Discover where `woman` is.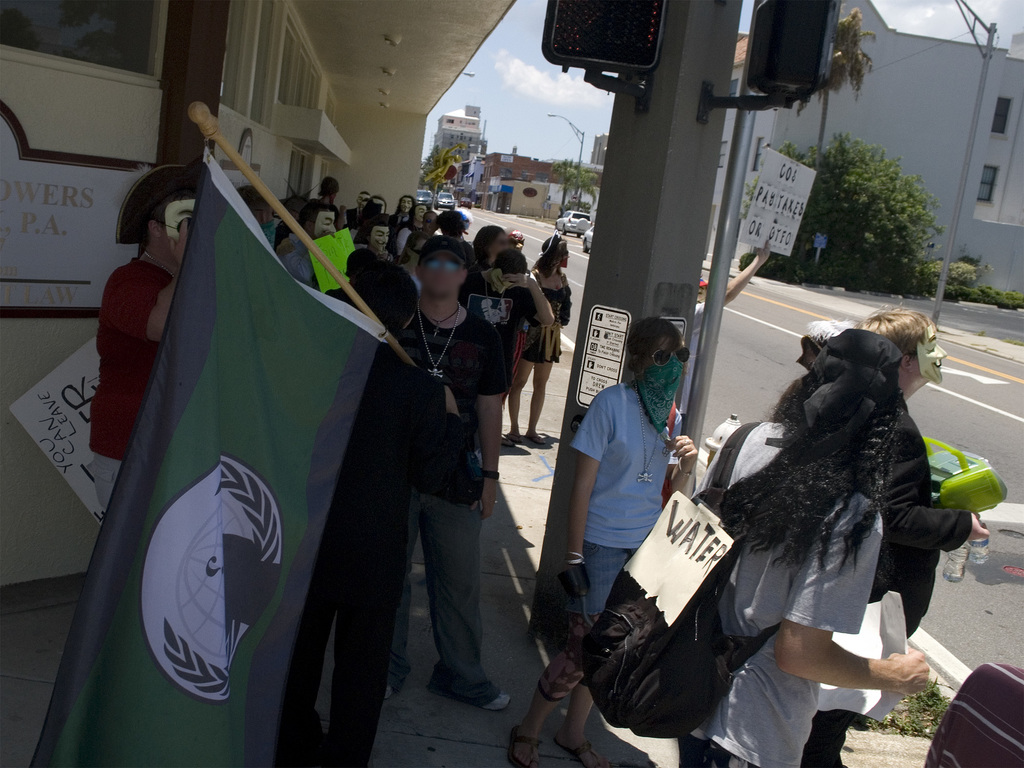
Discovered at {"left": 492, "top": 316, "right": 697, "bottom": 767}.
